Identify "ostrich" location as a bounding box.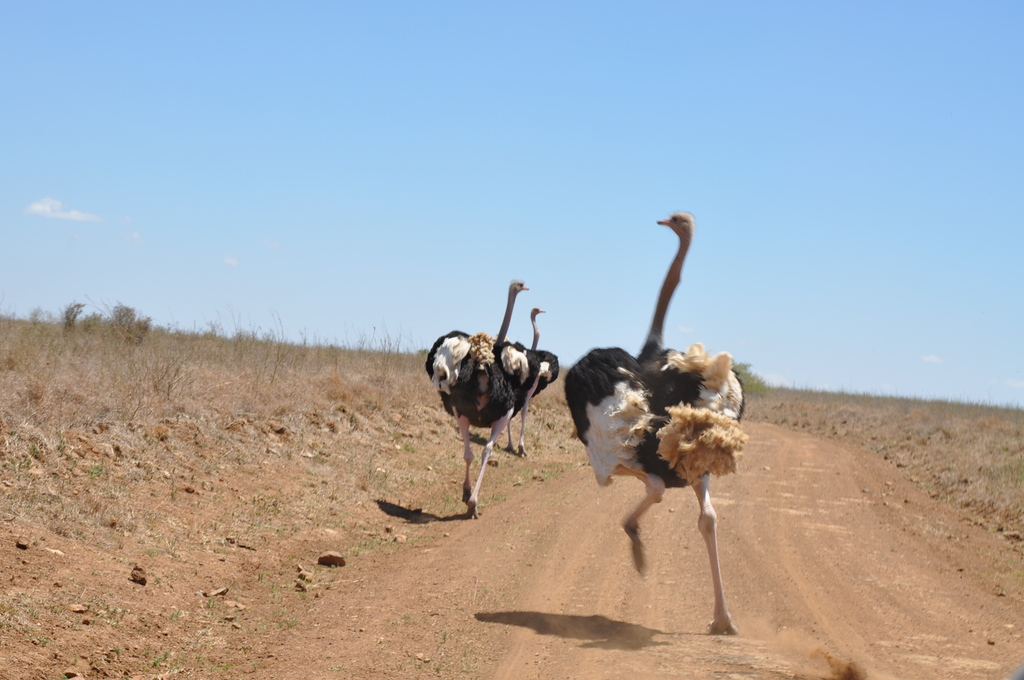
x1=562 y1=207 x2=747 y2=639.
